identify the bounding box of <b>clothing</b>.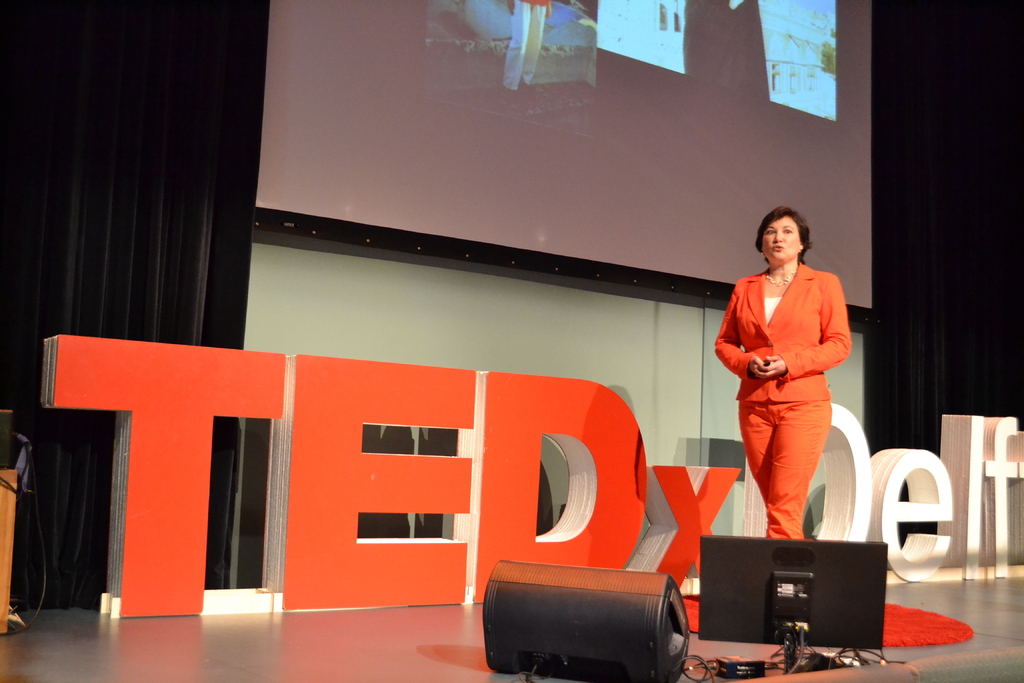
bbox=(728, 254, 858, 535).
